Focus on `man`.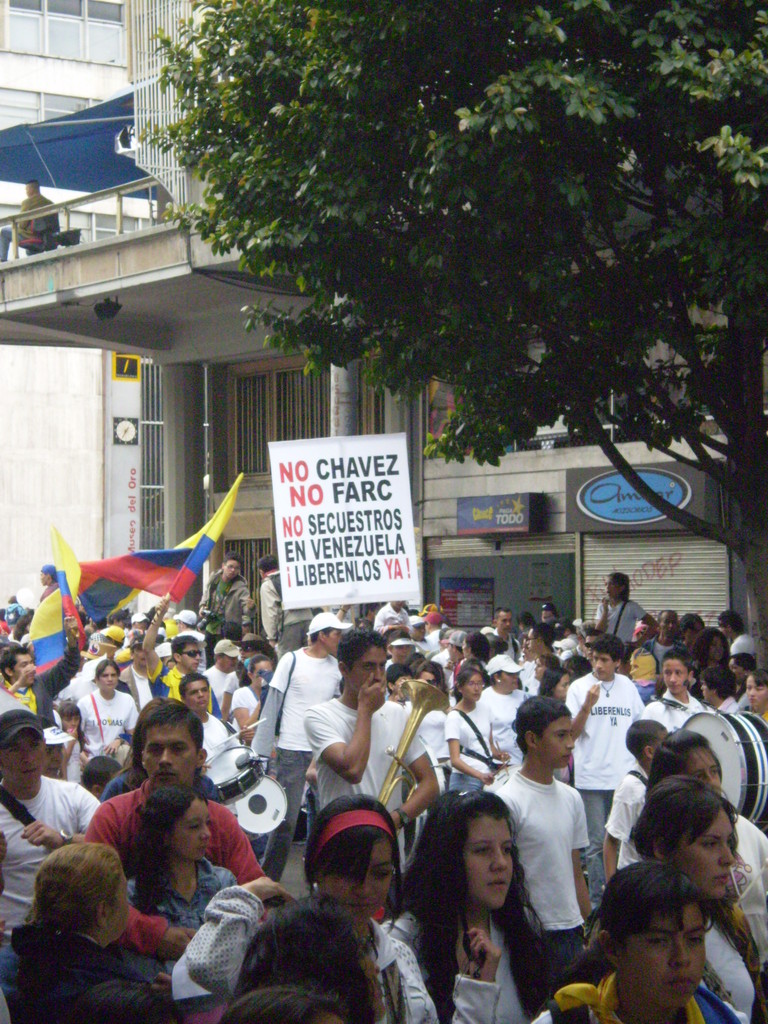
Focused at {"x1": 79, "y1": 712, "x2": 250, "y2": 940}.
